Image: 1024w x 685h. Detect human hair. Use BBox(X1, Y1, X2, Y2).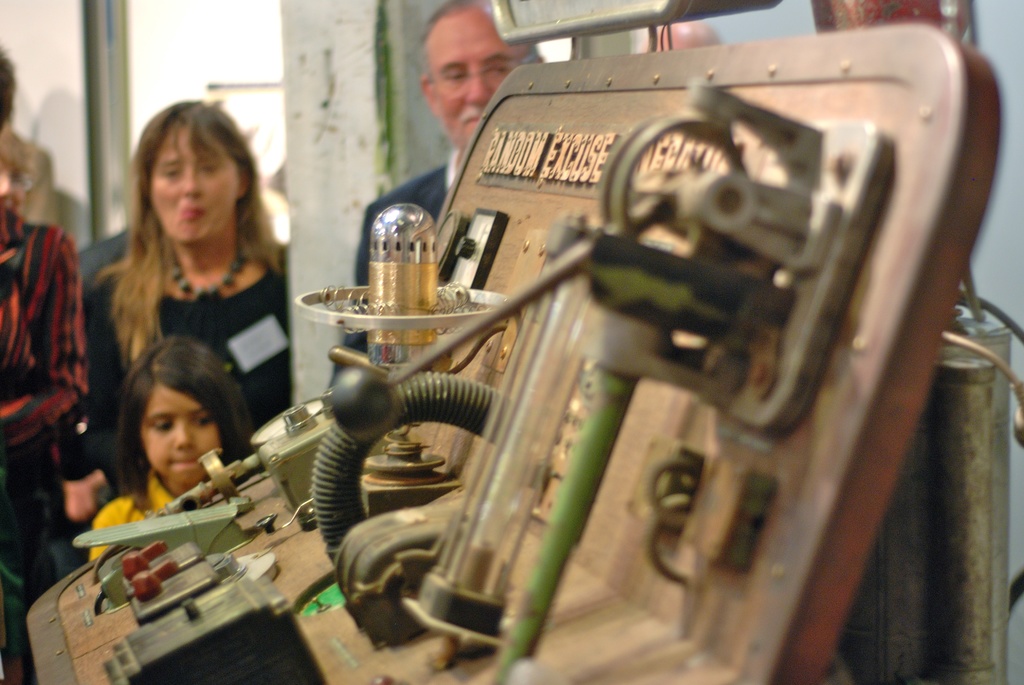
BBox(124, 358, 255, 494).
